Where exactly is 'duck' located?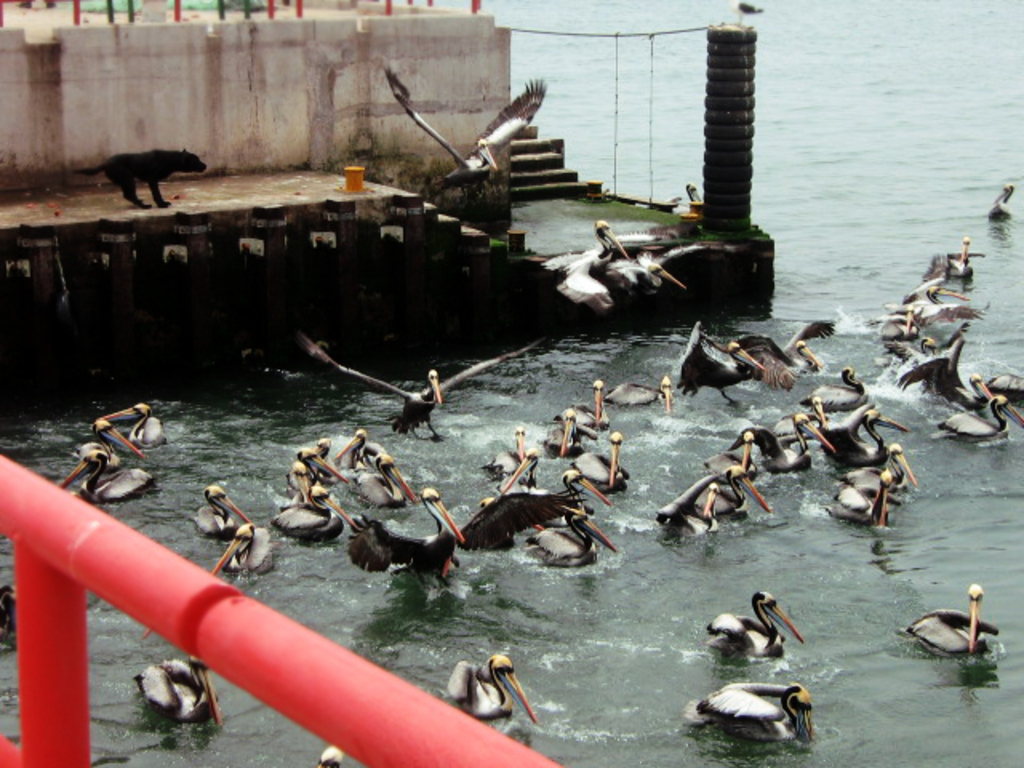
Its bounding box is <region>58, 440, 163, 509</region>.
